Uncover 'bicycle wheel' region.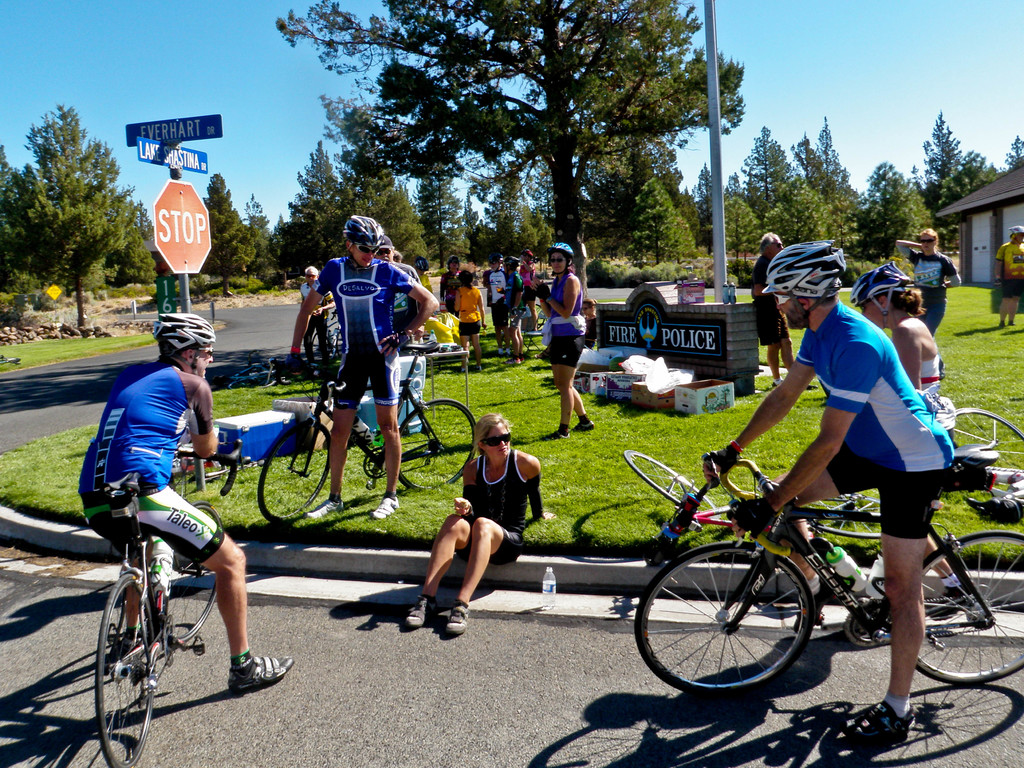
Uncovered: region(809, 482, 879, 541).
